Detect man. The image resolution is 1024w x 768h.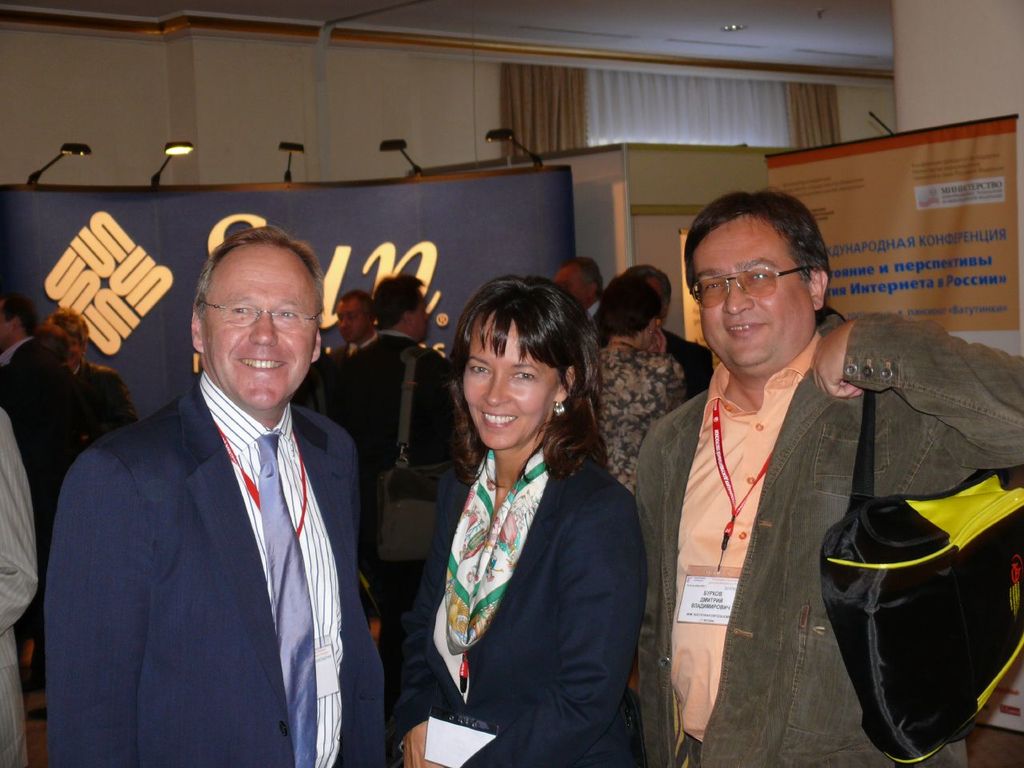
locate(633, 187, 1023, 767).
